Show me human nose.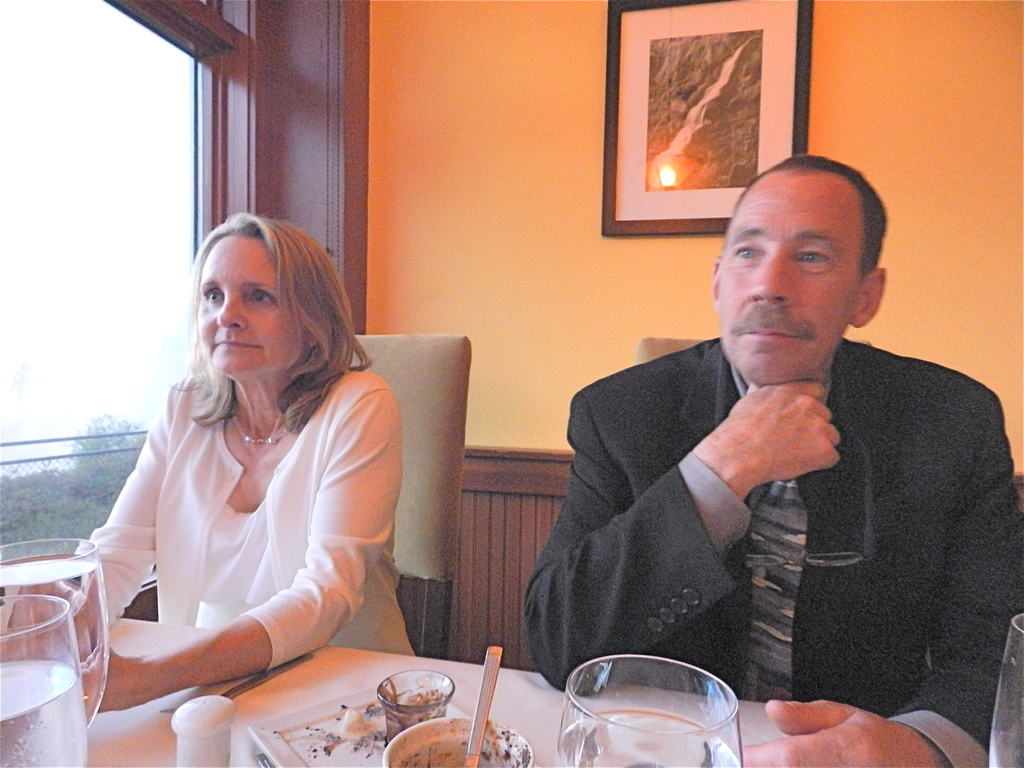
human nose is here: x1=214 y1=295 x2=250 y2=331.
